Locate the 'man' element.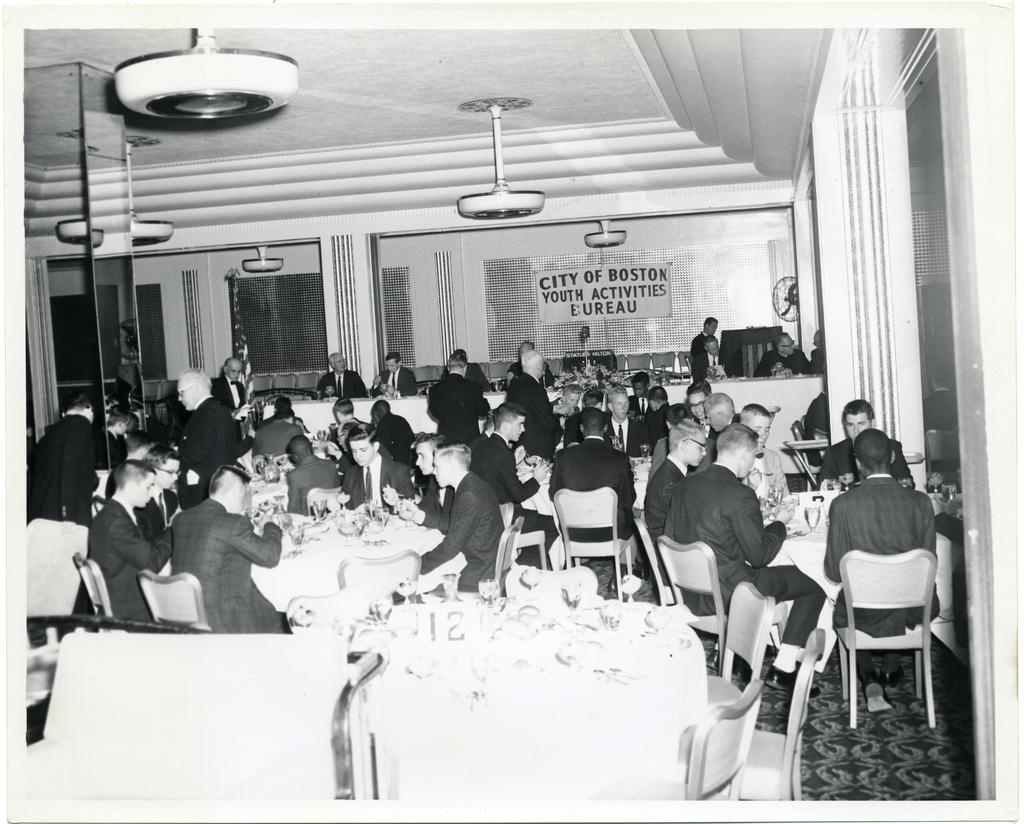
Element bbox: 169/467/282/631.
